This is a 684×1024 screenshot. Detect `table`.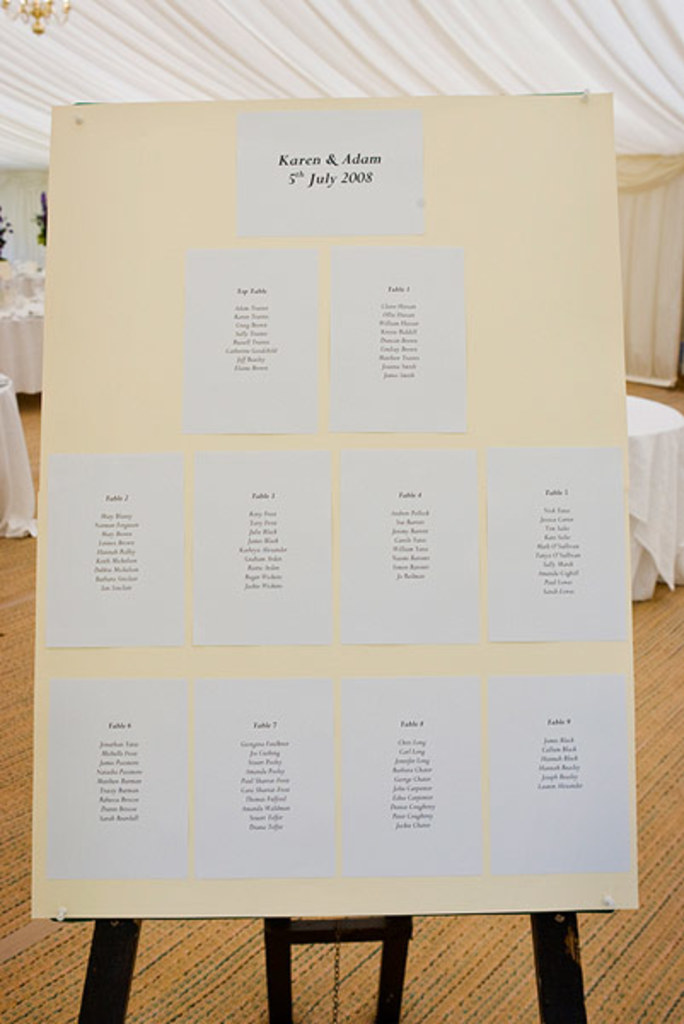
x1=3, y1=294, x2=46, y2=404.
